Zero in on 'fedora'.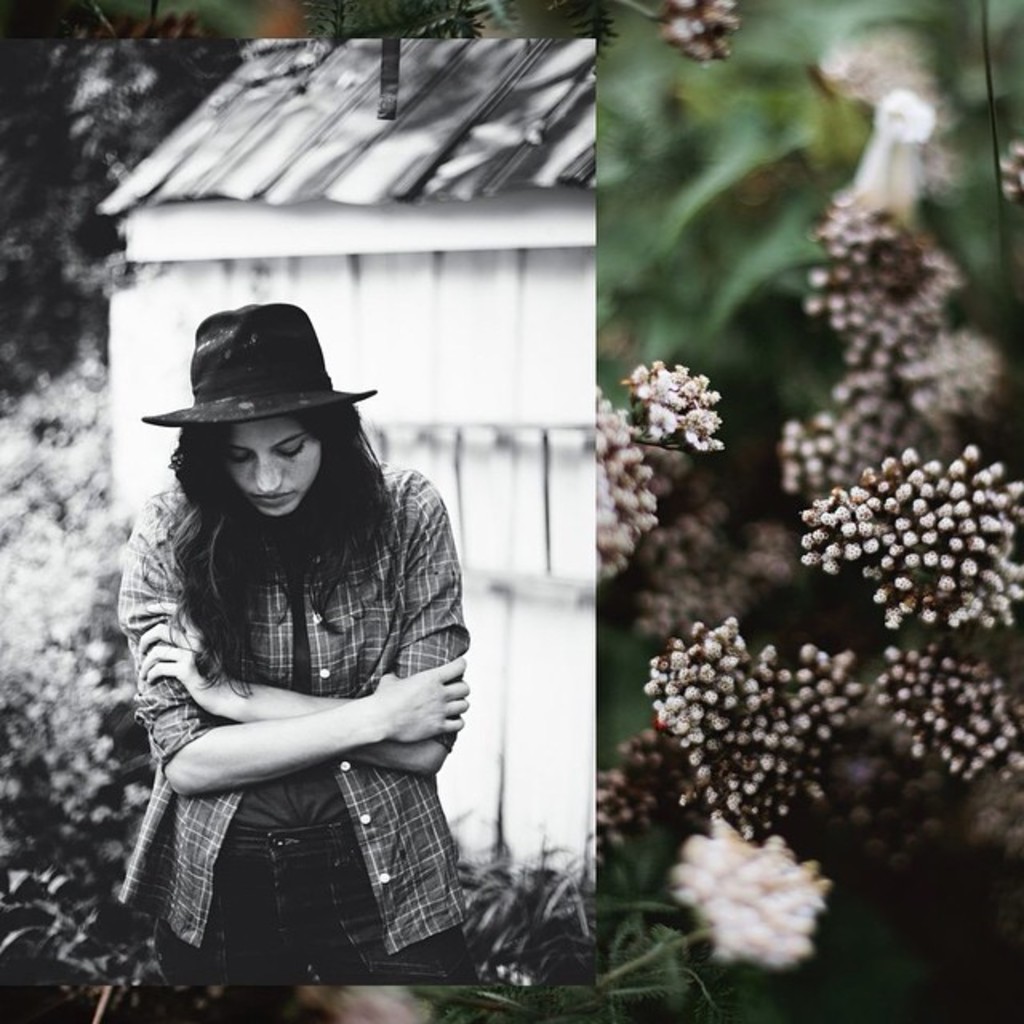
Zeroed in: 162,315,352,445.
